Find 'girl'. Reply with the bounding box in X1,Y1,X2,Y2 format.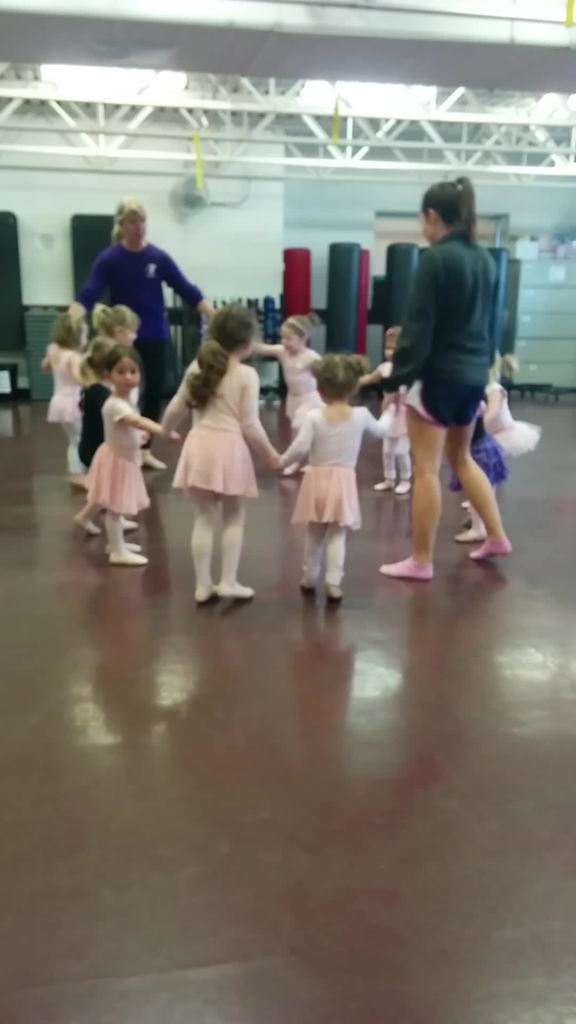
375,165,515,586.
